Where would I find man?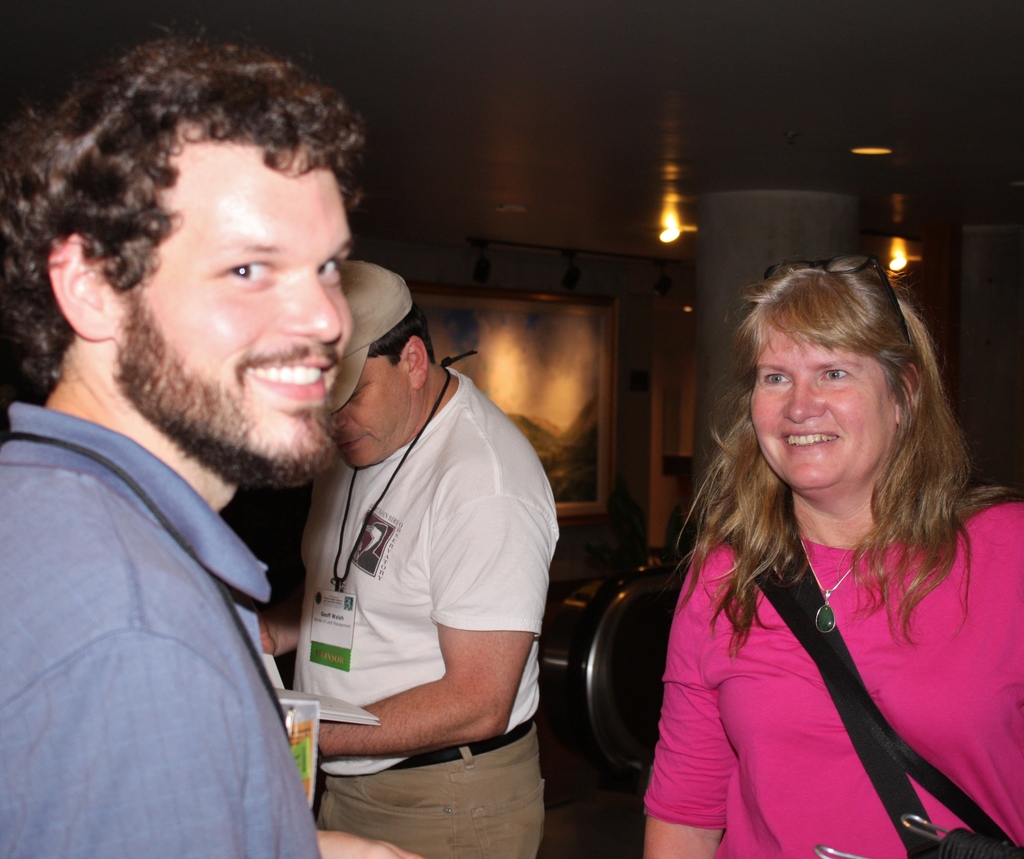
At {"left": 0, "top": 28, "right": 432, "bottom": 858}.
